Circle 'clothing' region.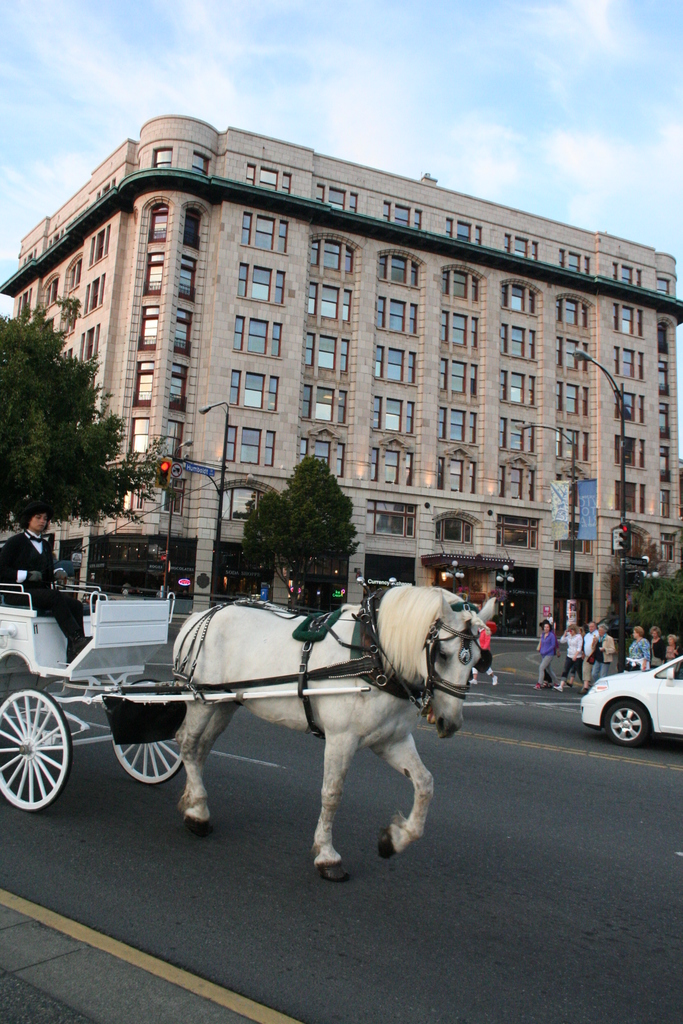
Region: 2,527,88,664.
